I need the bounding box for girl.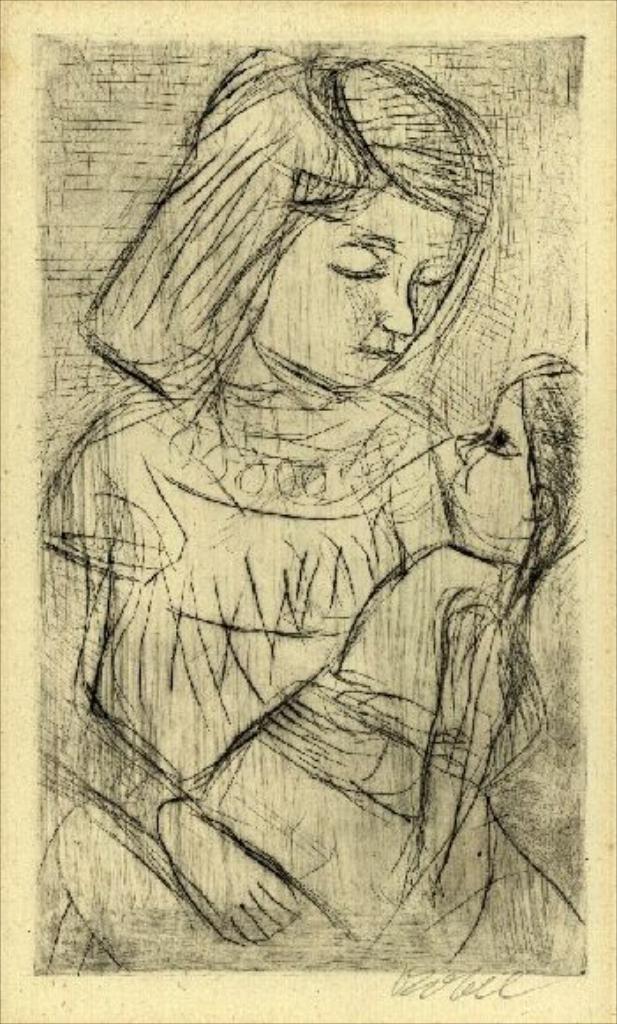
Here it is: [189,340,598,975].
